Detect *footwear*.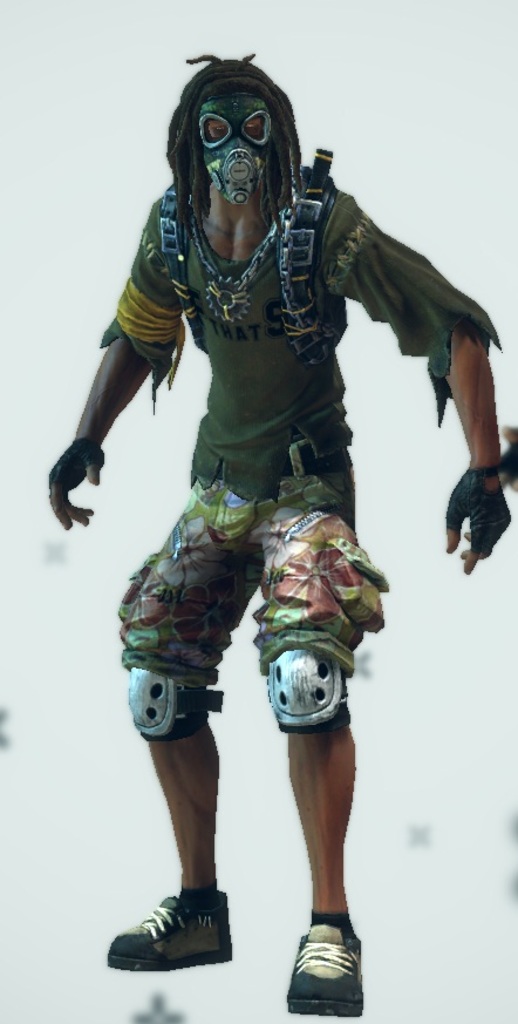
Detected at x1=287 y1=922 x2=362 y2=1019.
